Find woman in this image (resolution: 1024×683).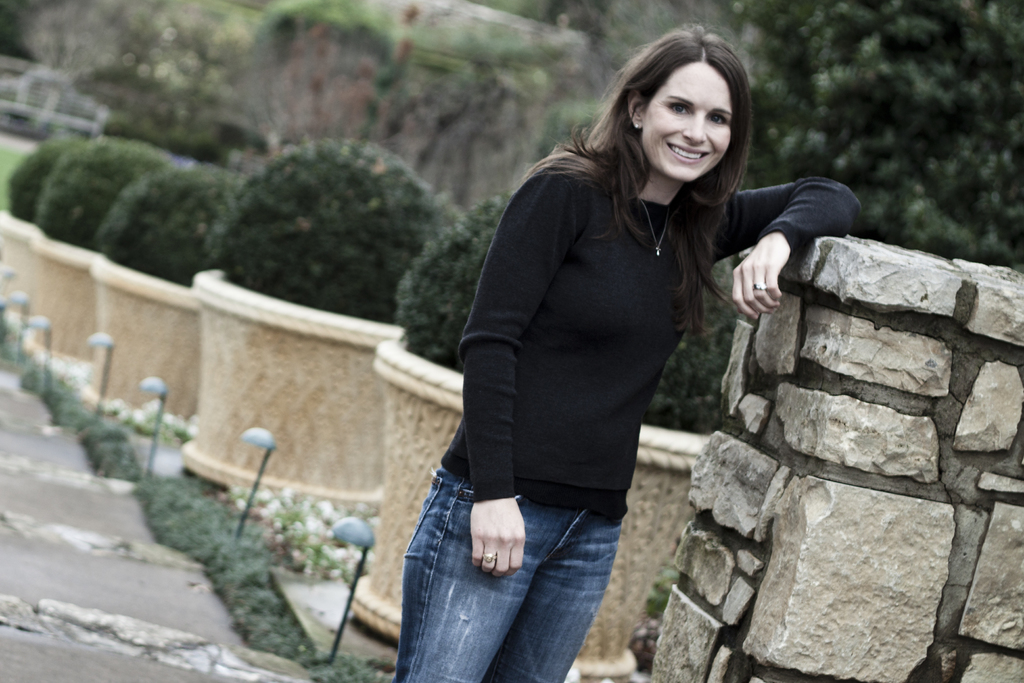
x1=406 y1=24 x2=817 y2=660.
